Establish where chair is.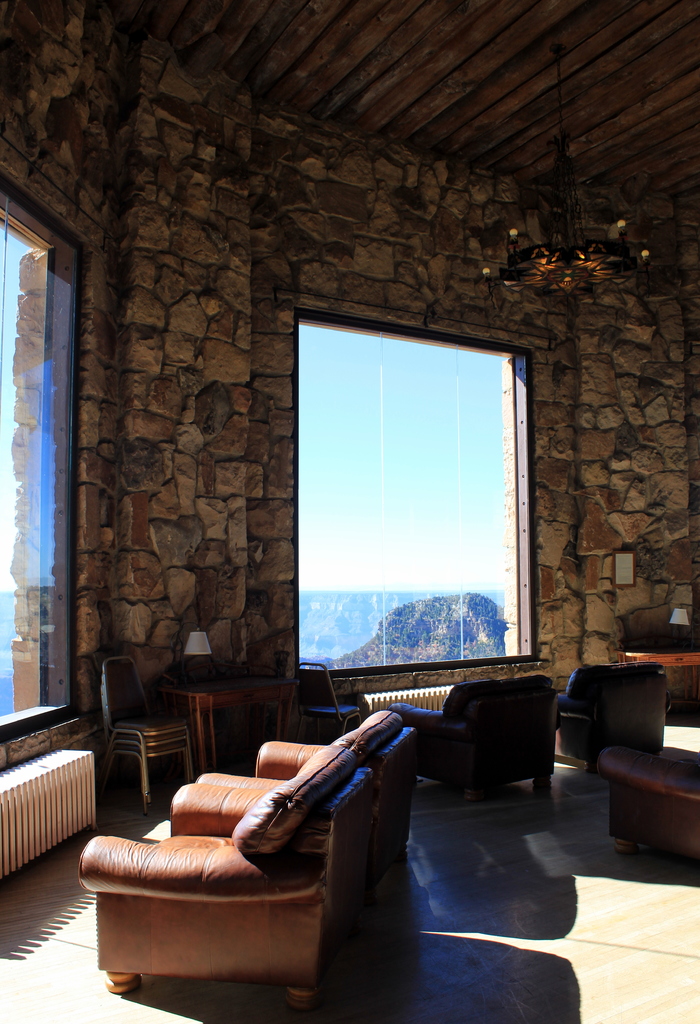
Established at <region>596, 748, 699, 872</region>.
